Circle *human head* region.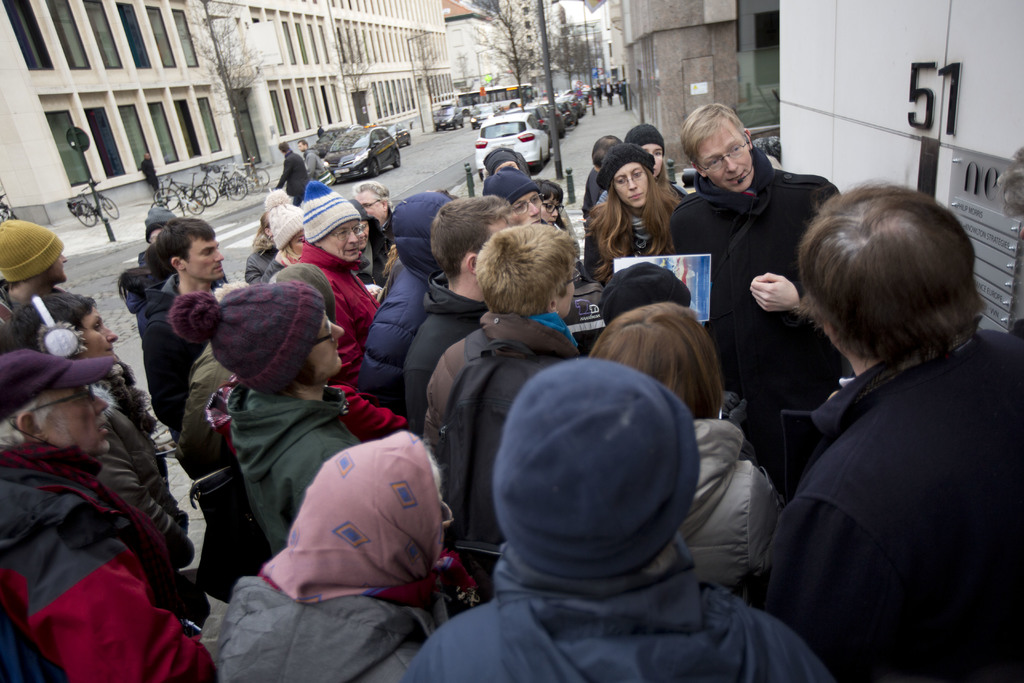
Region: detection(590, 304, 721, 422).
